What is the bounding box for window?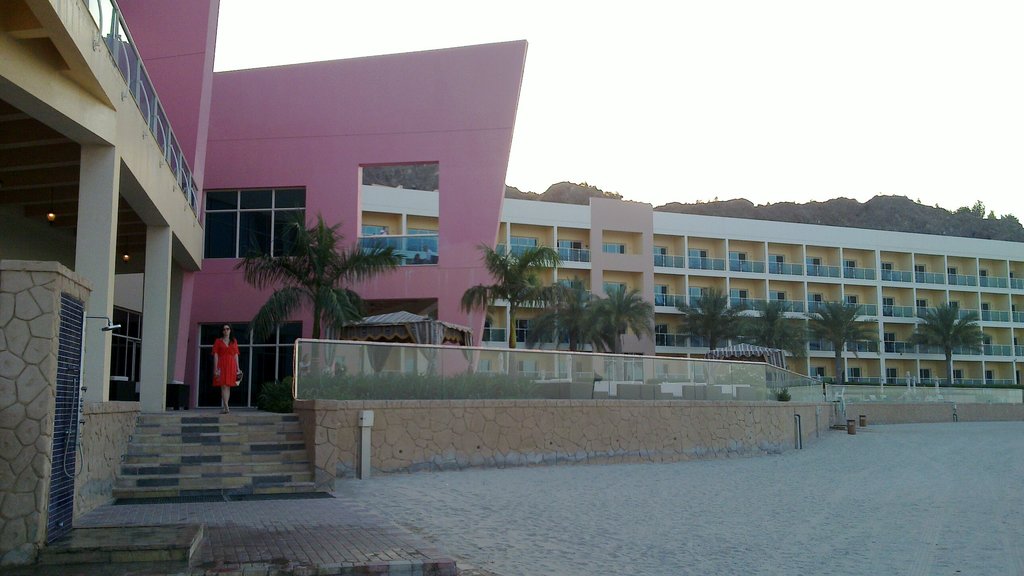
rect(841, 253, 868, 281).
